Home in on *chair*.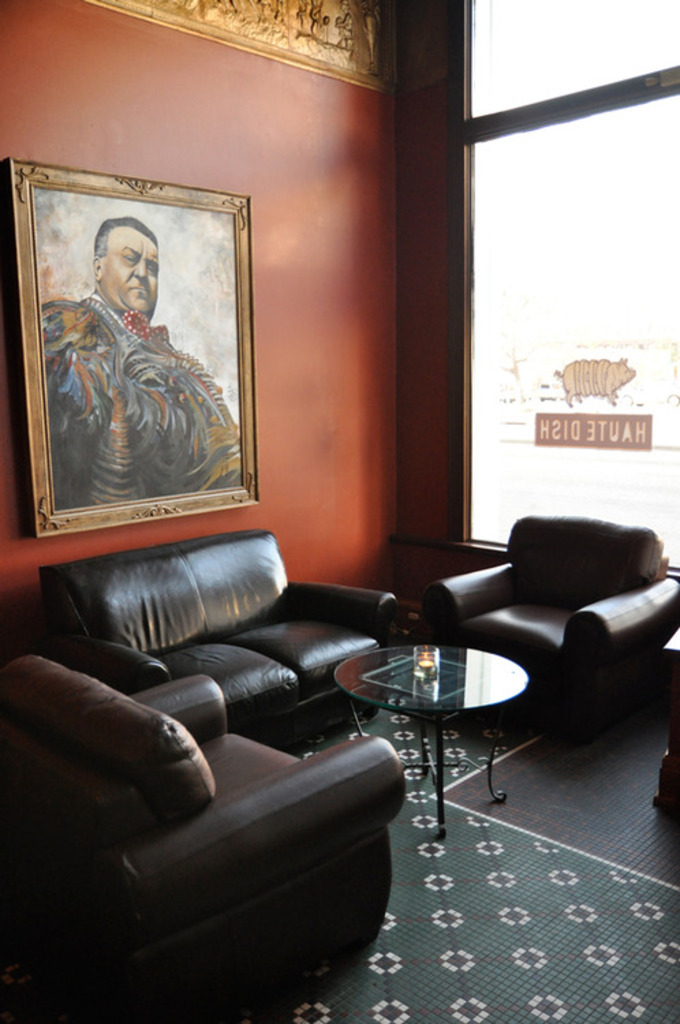
Homed in at box(412, 497, 670, 759).
